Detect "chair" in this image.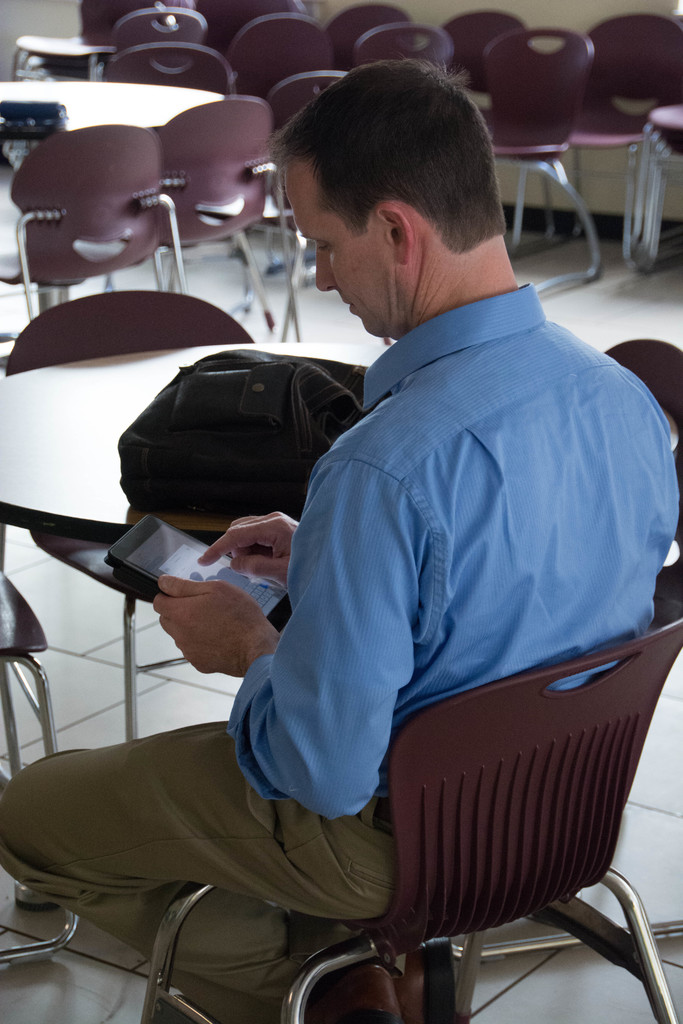
Detection: bbox=(604, 337, 682, 623).
